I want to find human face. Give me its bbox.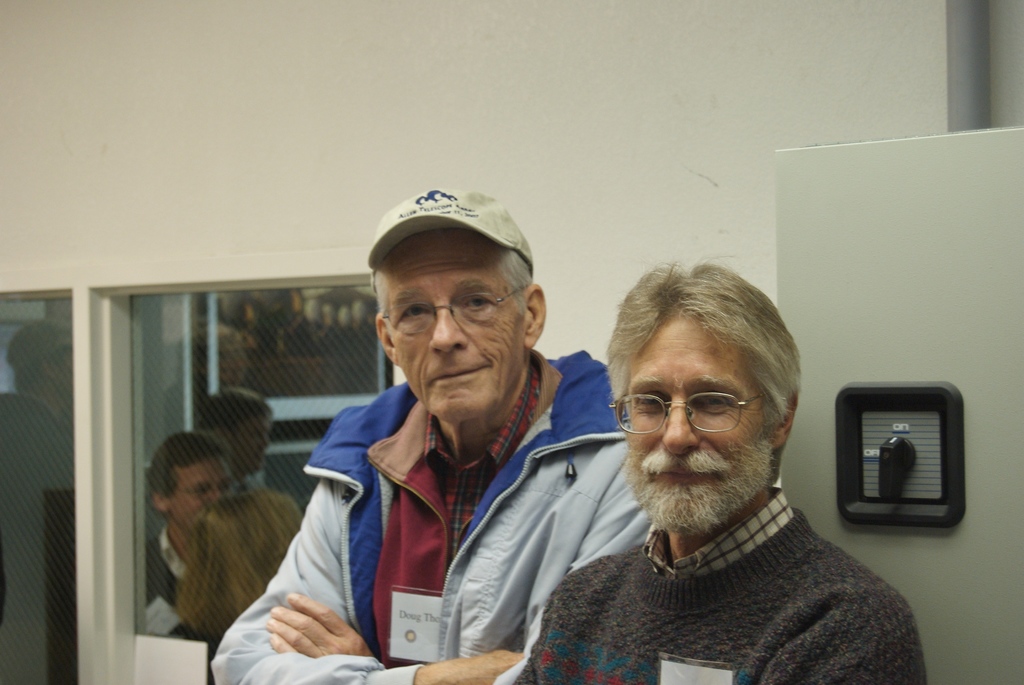
pyautogui.locateOnScreen(382, 226, 527, 427).
